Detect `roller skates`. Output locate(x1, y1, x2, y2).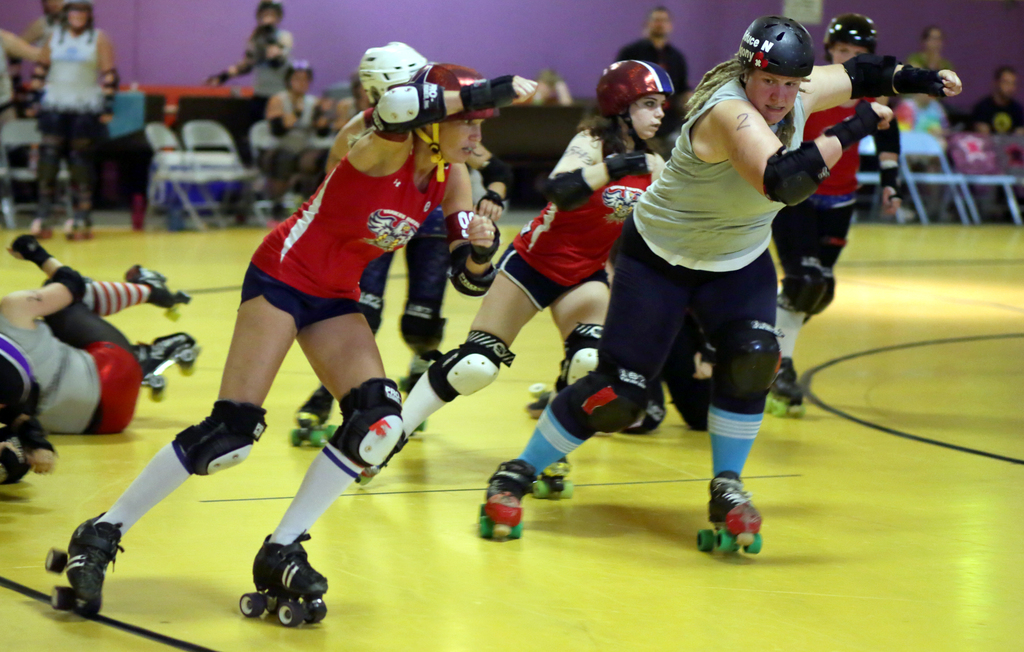
locate(131, 327, 203, 399).
